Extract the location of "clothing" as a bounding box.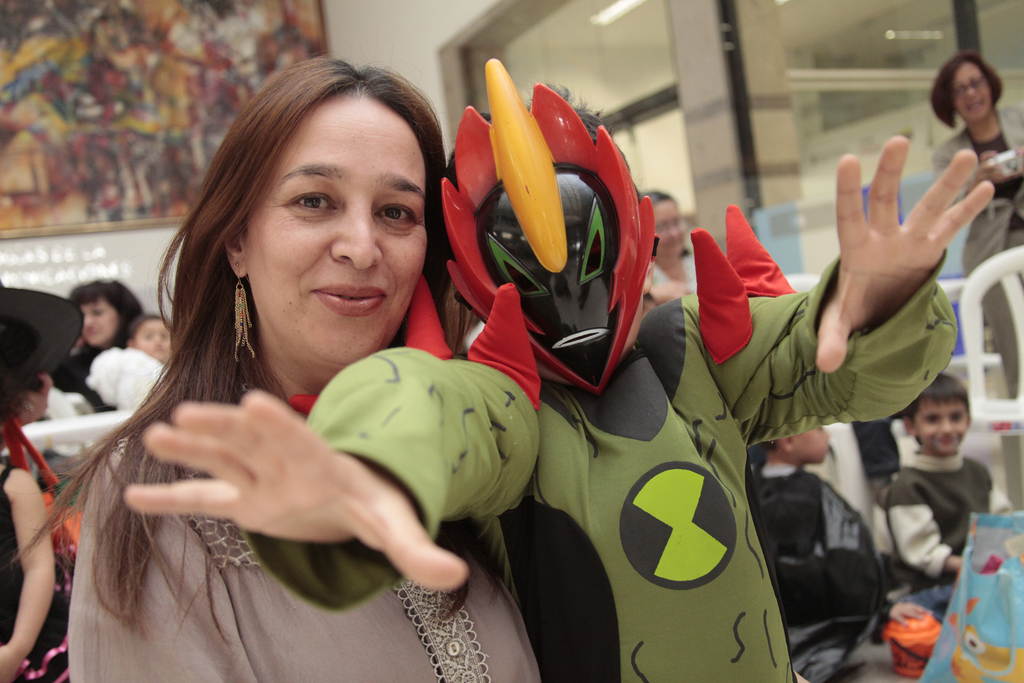
rect(770, 457, 896, 681).
